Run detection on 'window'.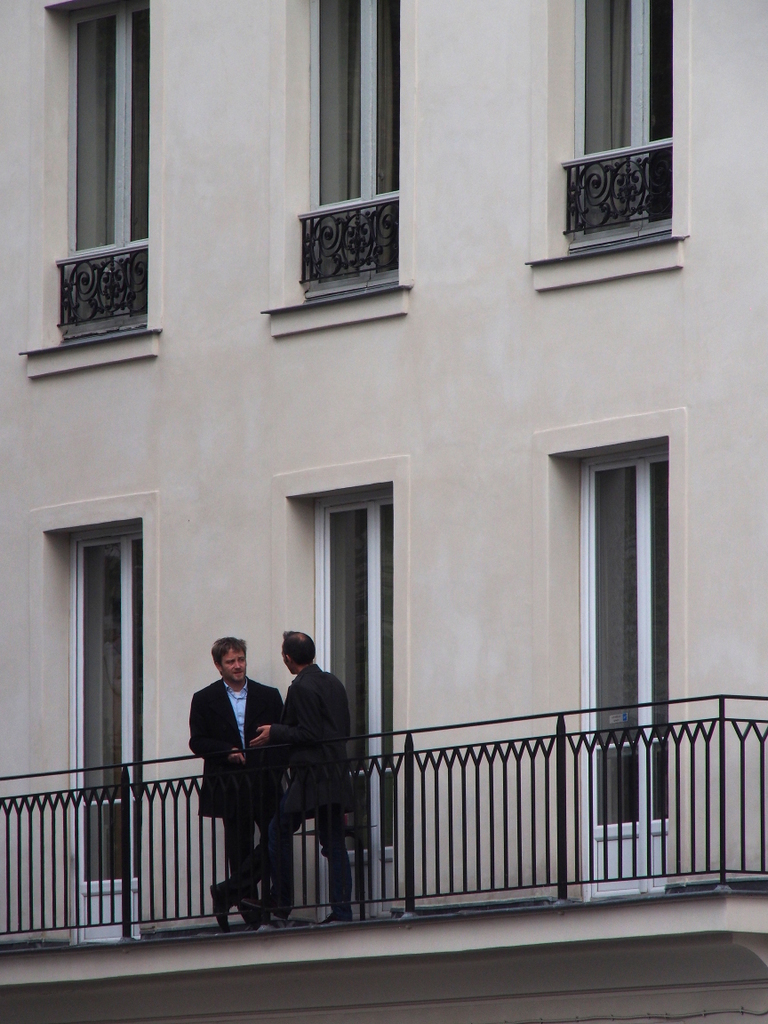
Result: [303,0,405,292].
